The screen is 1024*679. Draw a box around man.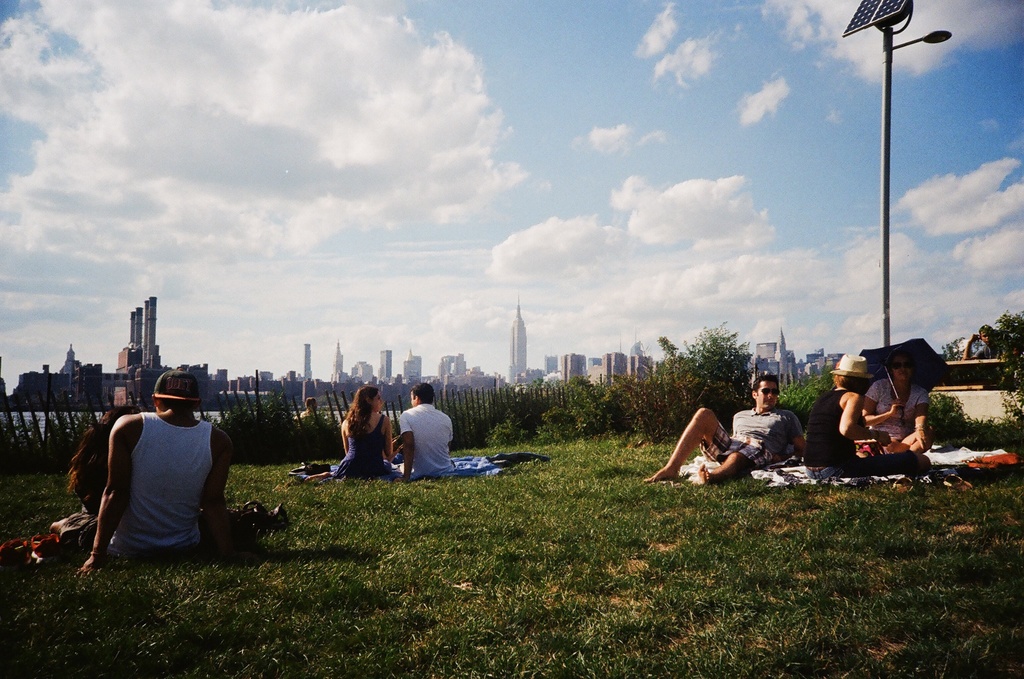
bbox(645, 369, 808, 486).
